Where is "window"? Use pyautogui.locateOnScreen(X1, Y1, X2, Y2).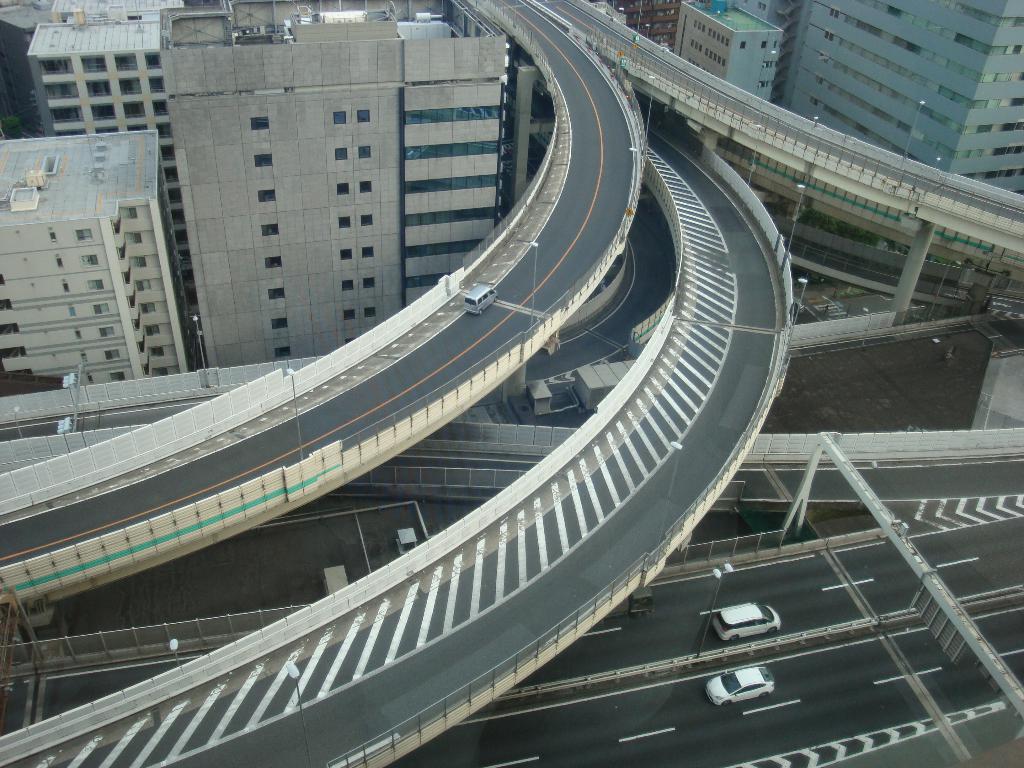
pyautogui.locateOnScreen(359, 209, 375, 230).
